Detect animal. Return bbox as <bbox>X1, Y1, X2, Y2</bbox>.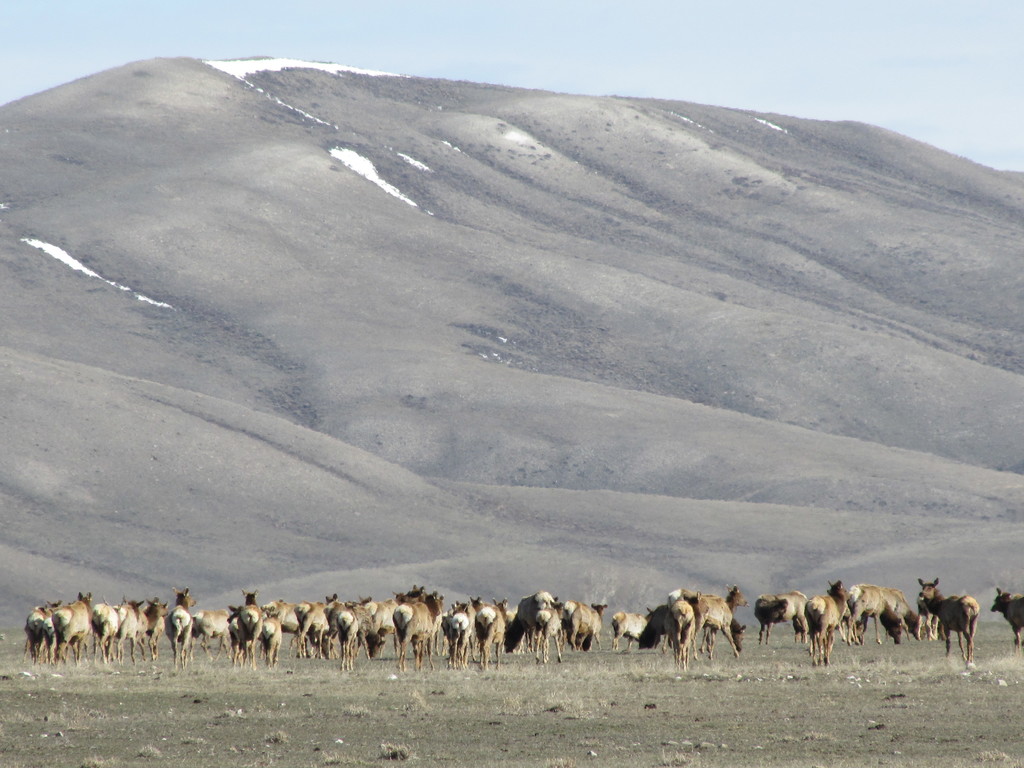
<bbox>986, 581, 1023, 650</bbox>.
